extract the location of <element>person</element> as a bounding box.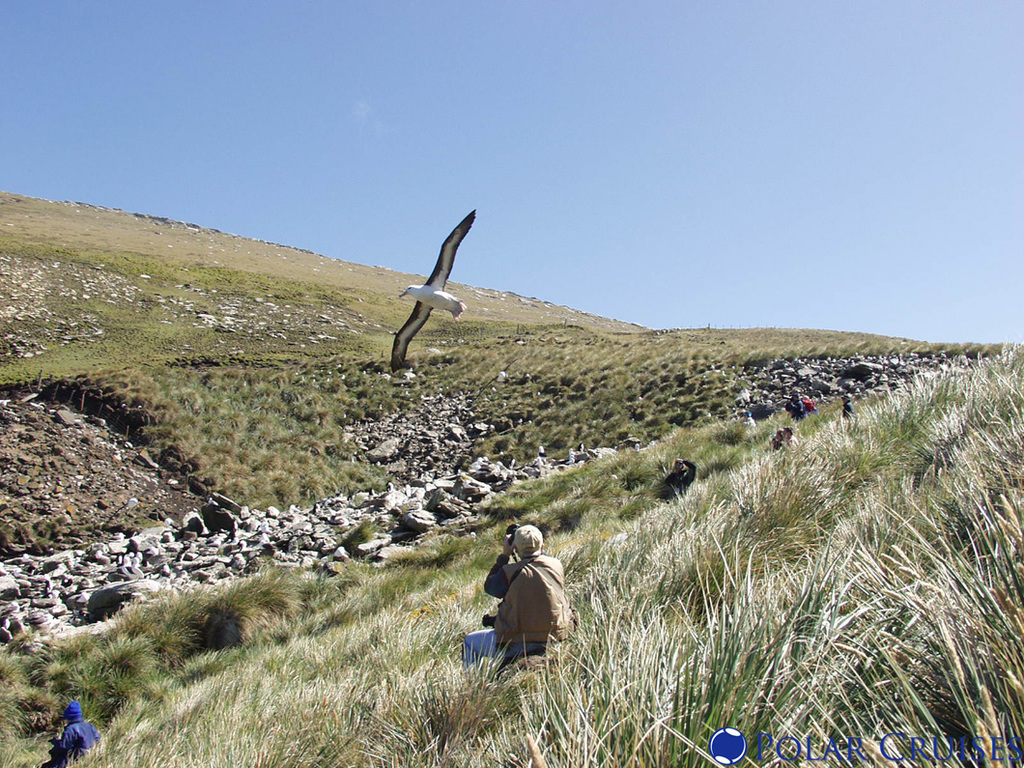
x1=842, y1=391, x2=853, y2=422.
